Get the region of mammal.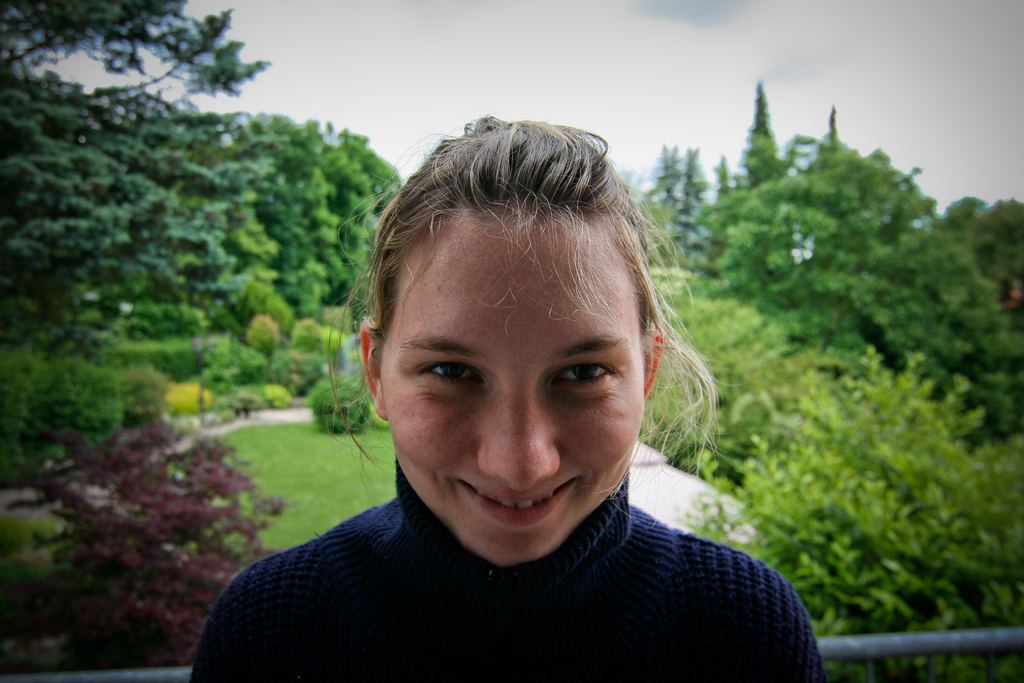
(left=170, top=123, right=839, bottom=654).
